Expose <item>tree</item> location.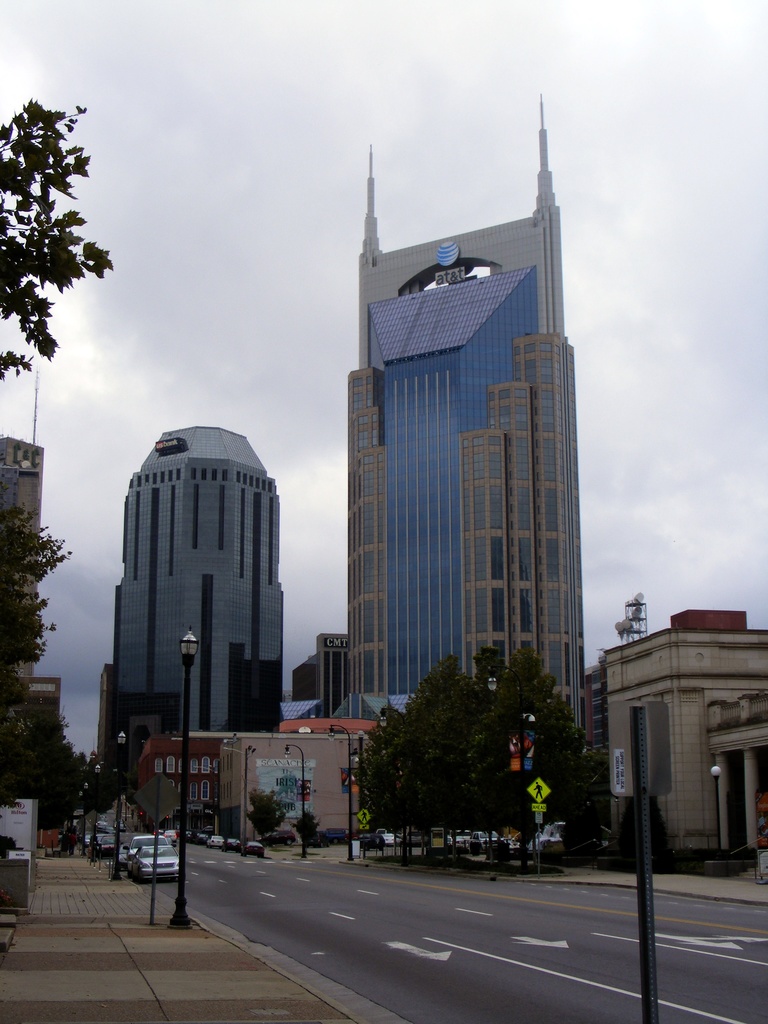
Exposed at rect(0, 494, 72, 730).
